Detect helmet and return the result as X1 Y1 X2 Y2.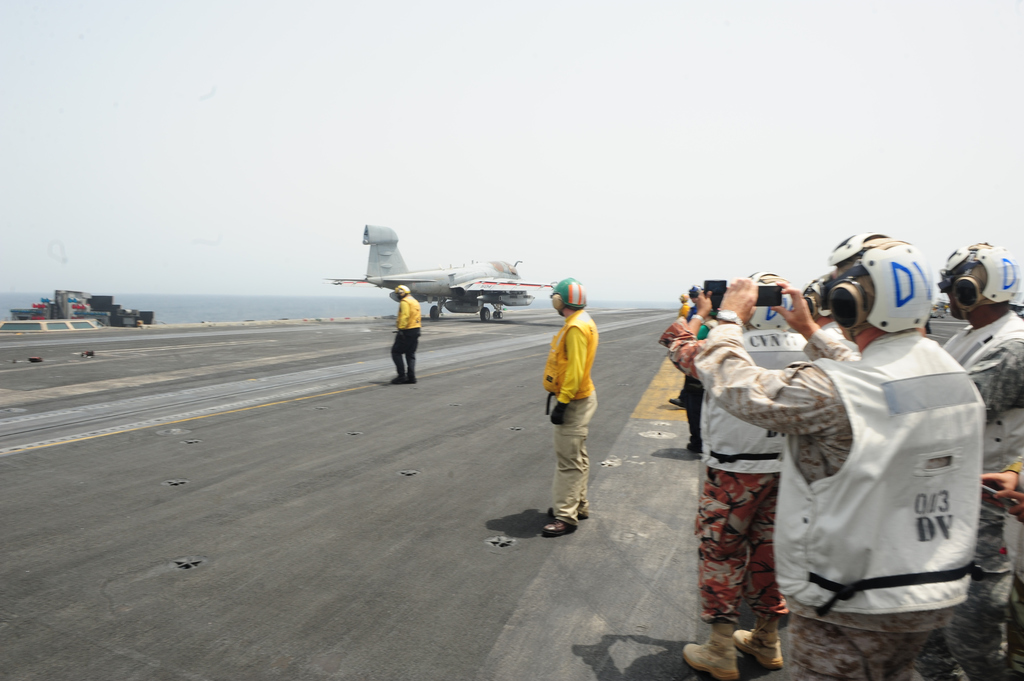
397 285 413 303.
